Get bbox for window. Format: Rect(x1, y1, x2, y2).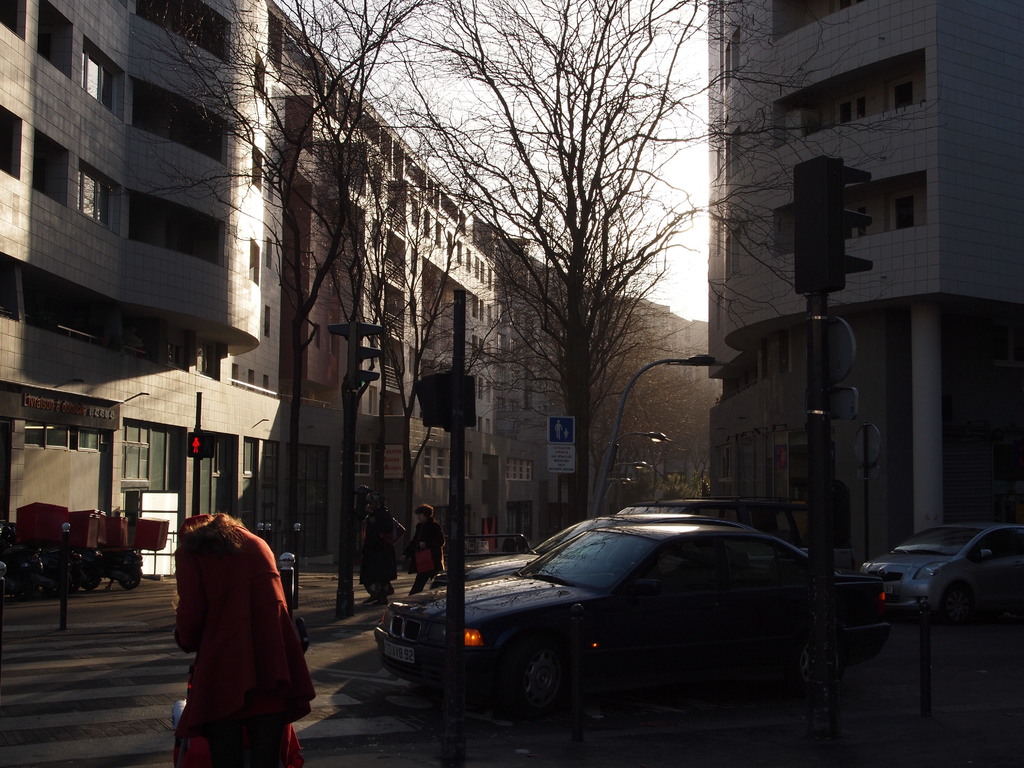
Rect(250, 236, 263, 287).
